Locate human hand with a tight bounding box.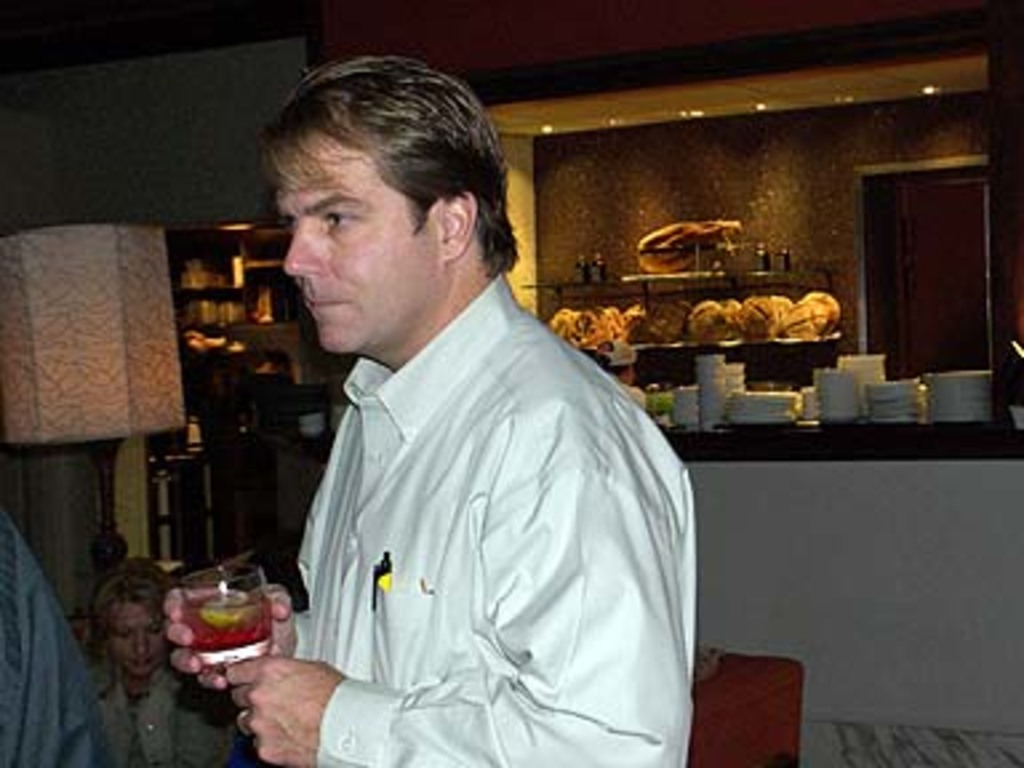
<box>219,643,333,749</box>.
